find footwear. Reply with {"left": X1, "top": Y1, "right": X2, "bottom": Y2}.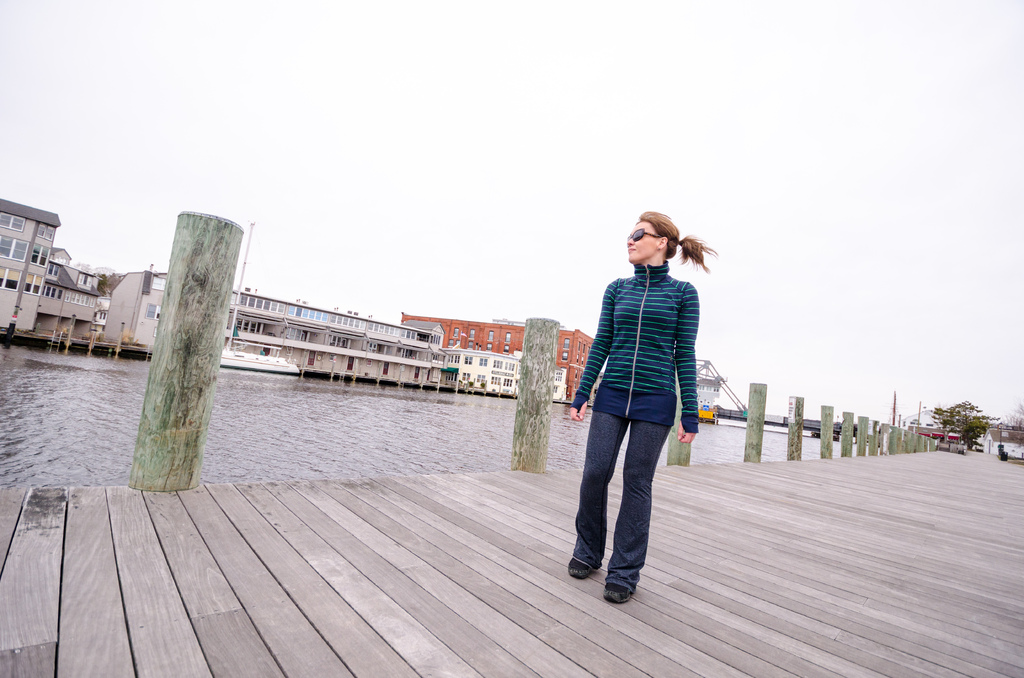
{"left": 608, "top": 583, "right": 636, "bottom": 612}.
